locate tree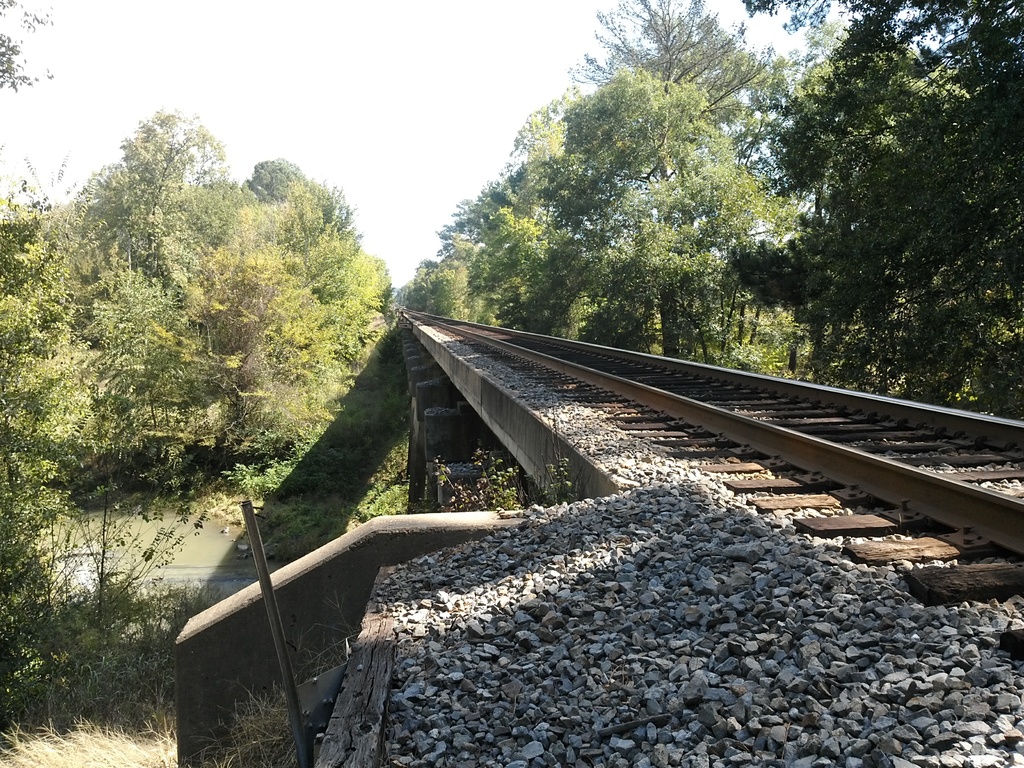
BBox(726, 0, 1023, 424)
